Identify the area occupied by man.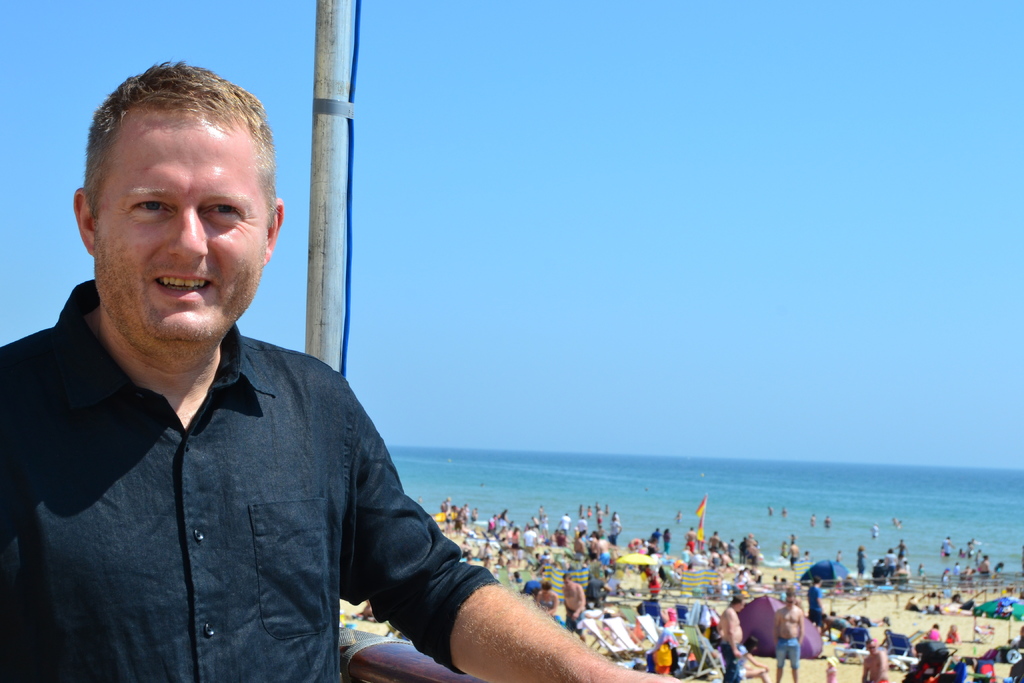
Area: {"left": 788, "top": 543, "right": 799, "bottom": 573}.
